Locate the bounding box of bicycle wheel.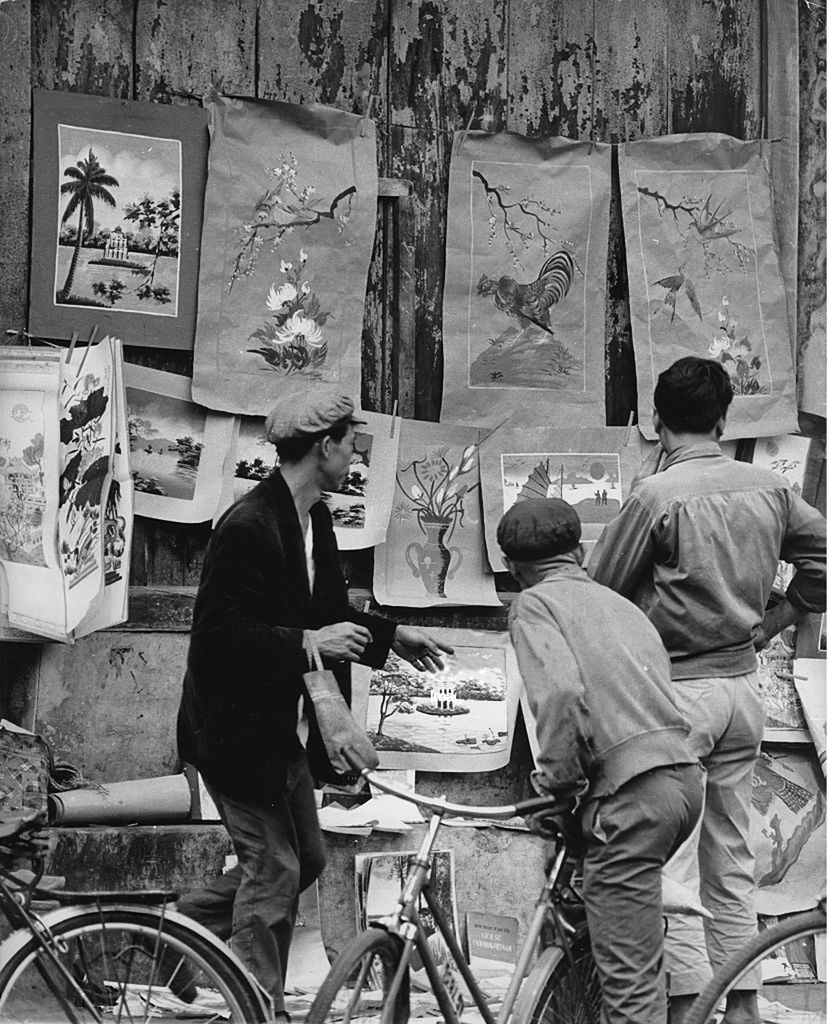
Bounding box: Rect(535, 936, 611, 1023).
